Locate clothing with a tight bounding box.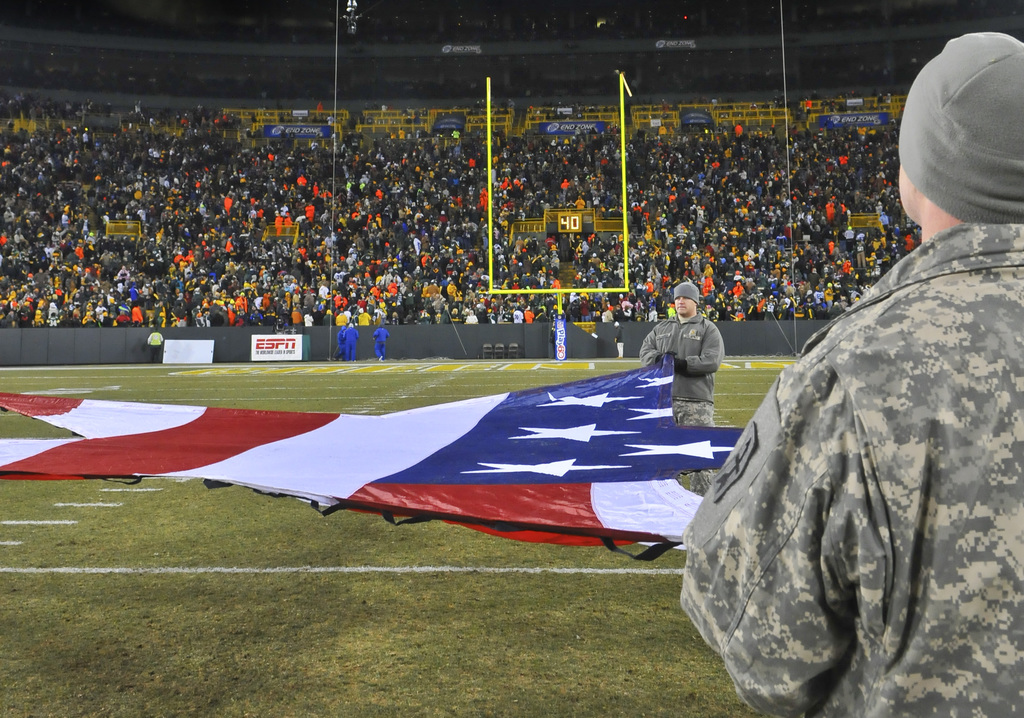
x1=522, y1=236, x2=529, y2=247.
